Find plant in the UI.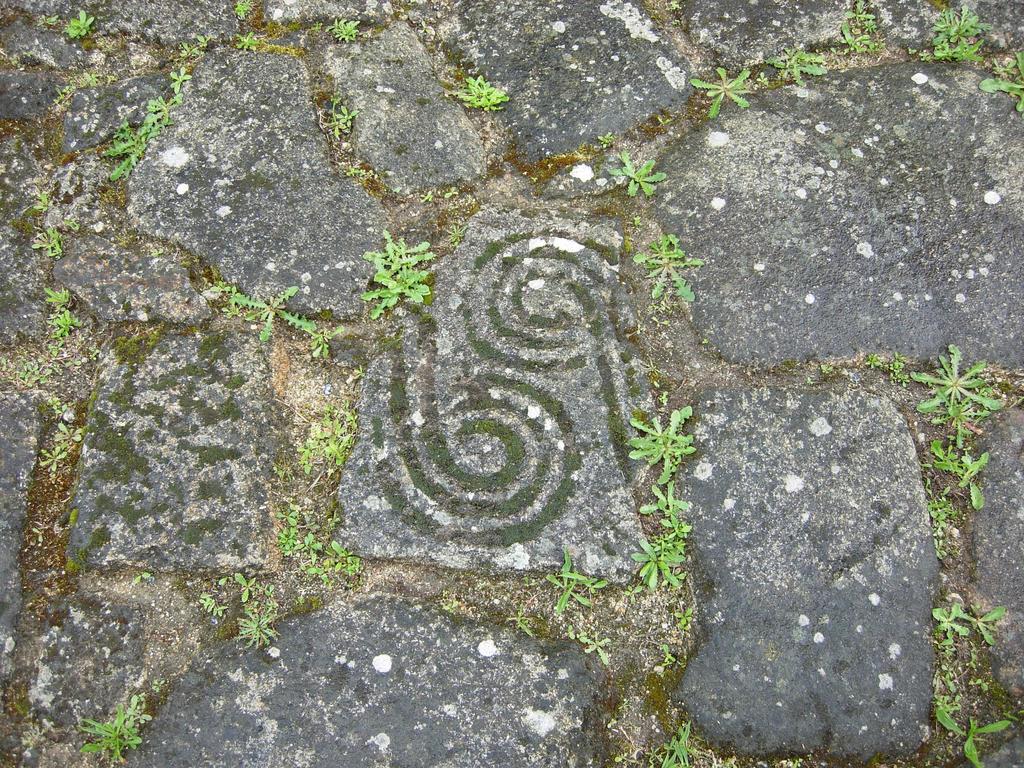
UI element at (left=452, top=72, right=511, bottom=118).
